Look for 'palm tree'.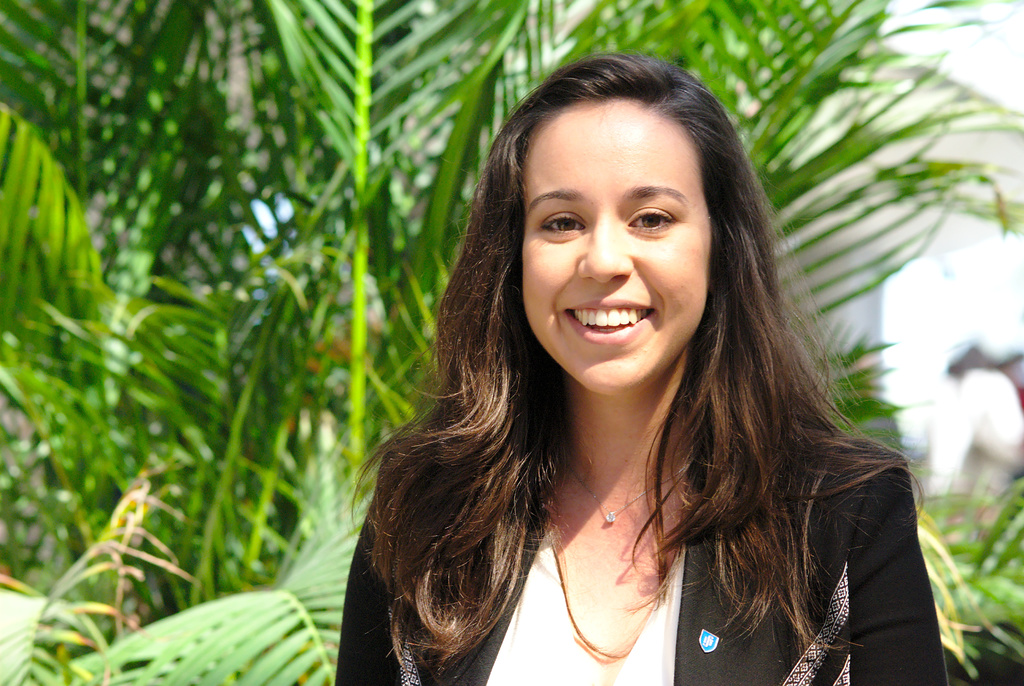
Found: 0,1,1023,685.
